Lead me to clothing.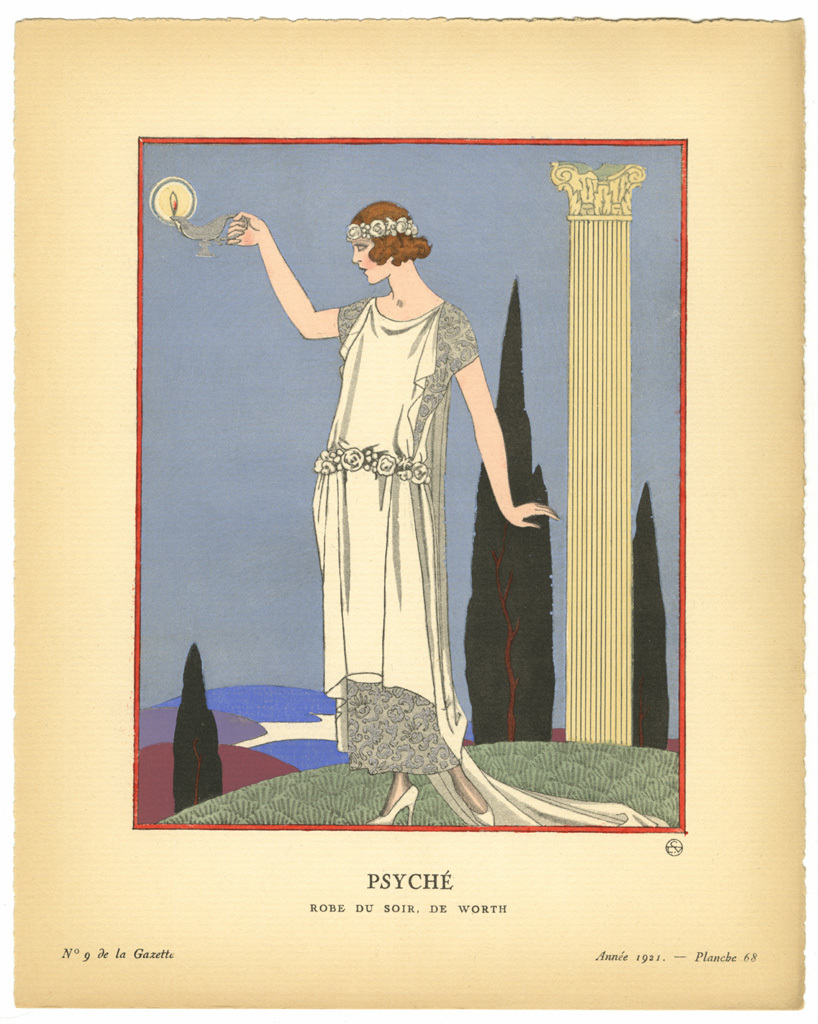
Lead to (x1=308, y1=227, x2=492, y2=724).
